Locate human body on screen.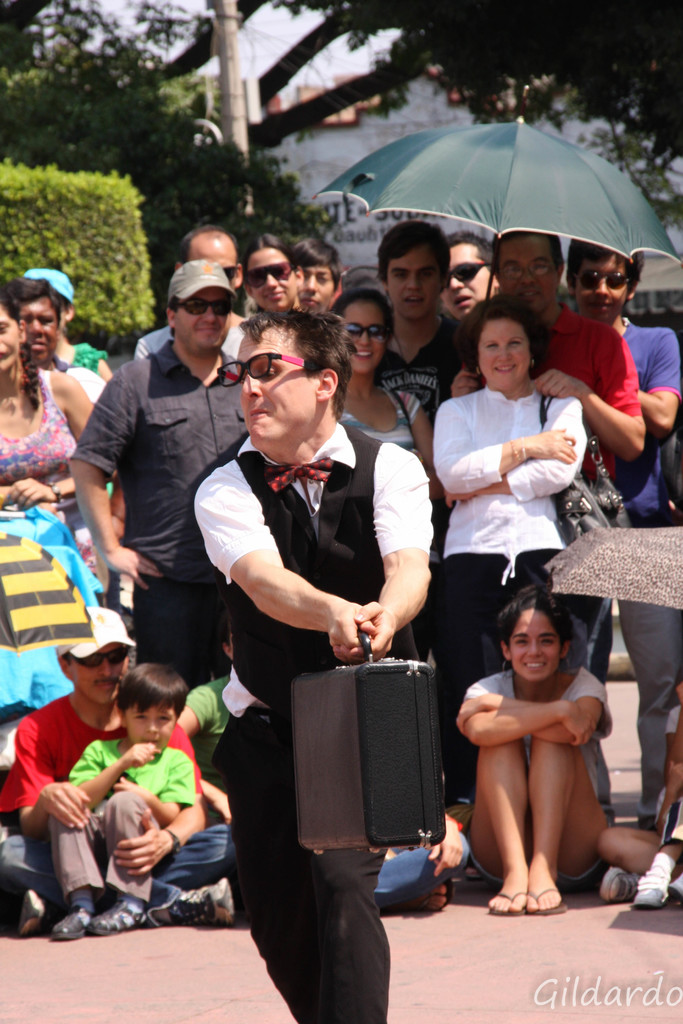
On screen at bbox=[71, 337, 241, 688].
